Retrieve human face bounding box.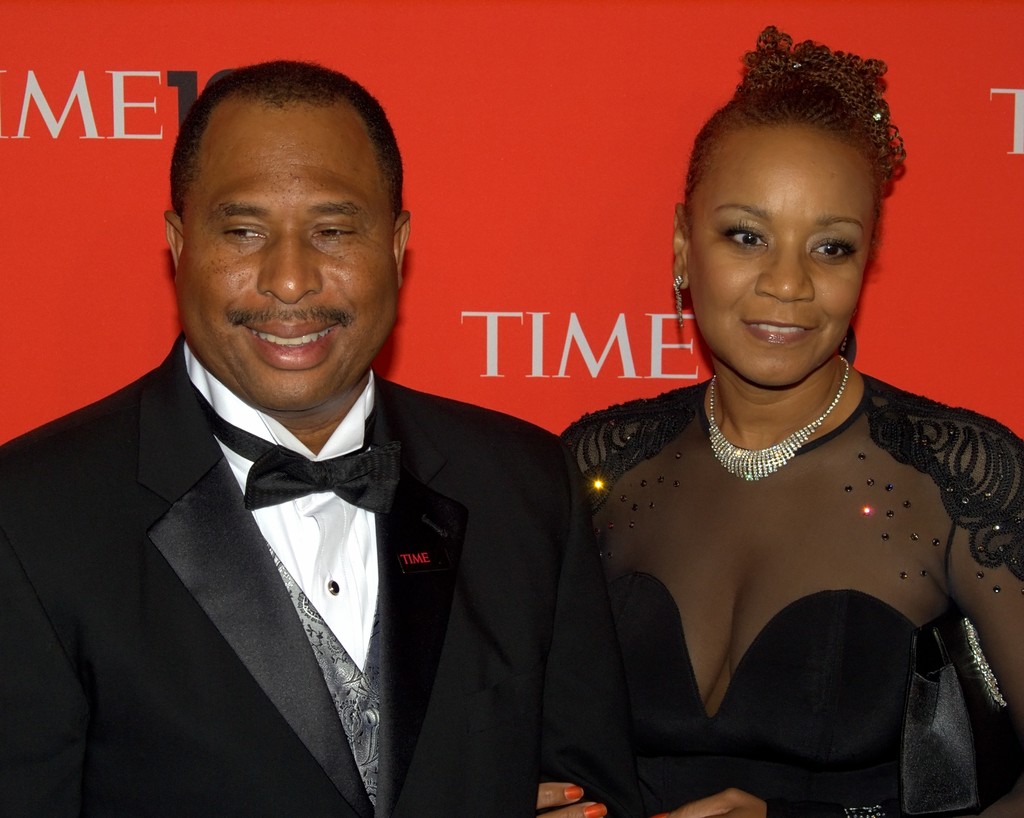
Bounding box: [170,106,396,411].
